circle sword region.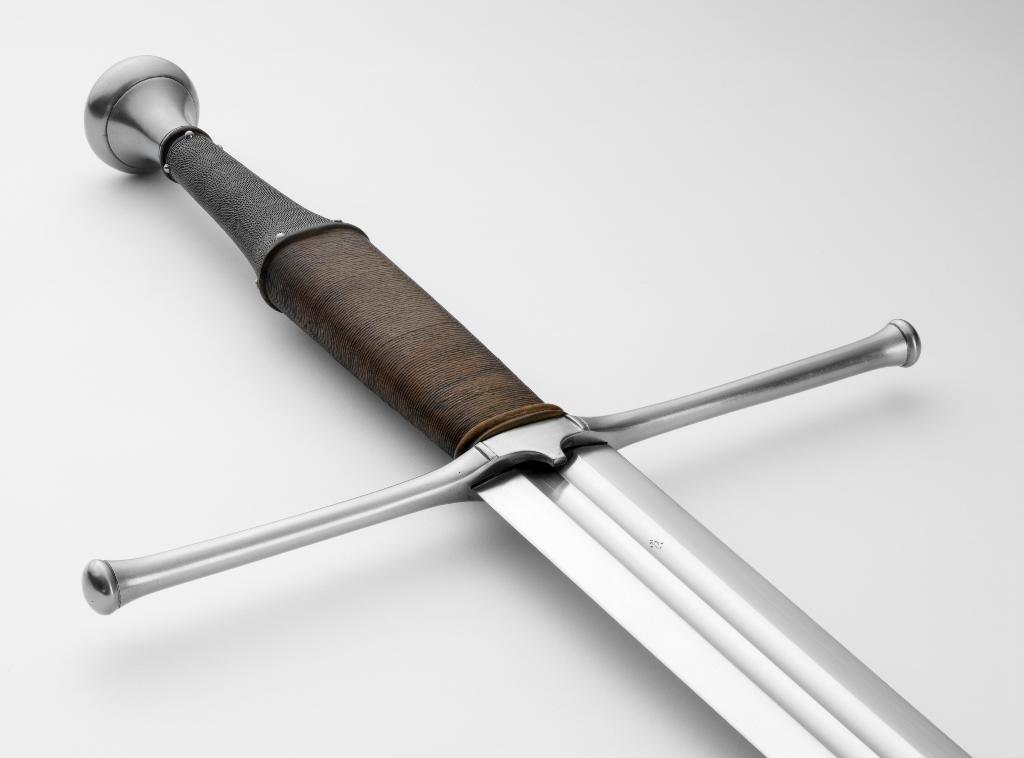
Region: [83, 53, 972, 757].
